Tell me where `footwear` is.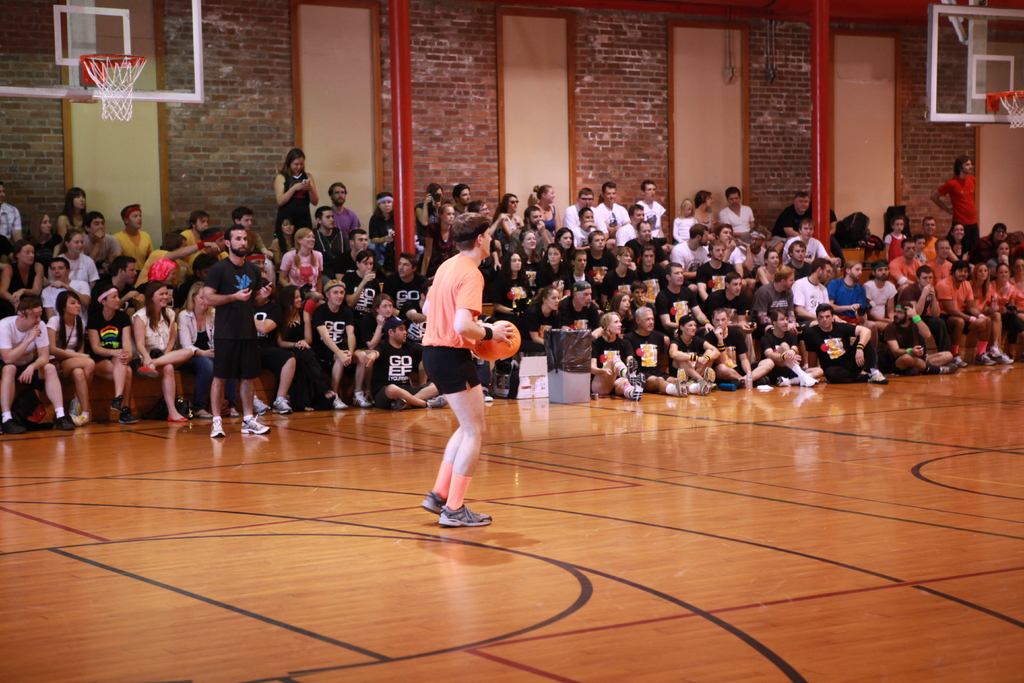
`footwear` is at [197, 413, 209, 417].
